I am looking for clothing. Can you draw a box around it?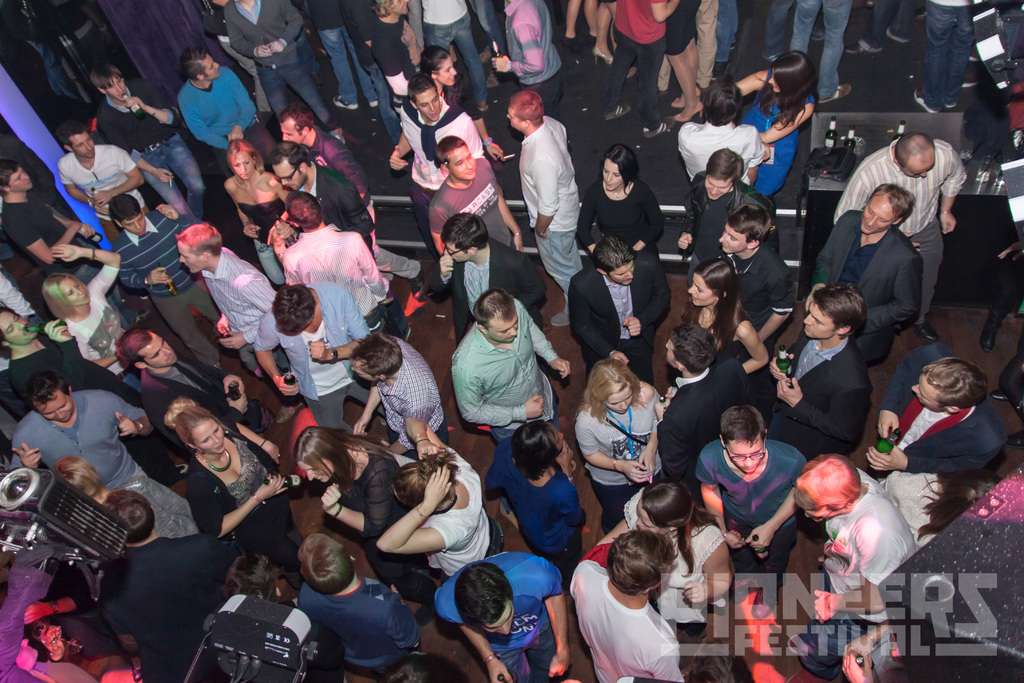
Sure, the bounding box is x1=426 y1=78 x2=486 y2=125.
